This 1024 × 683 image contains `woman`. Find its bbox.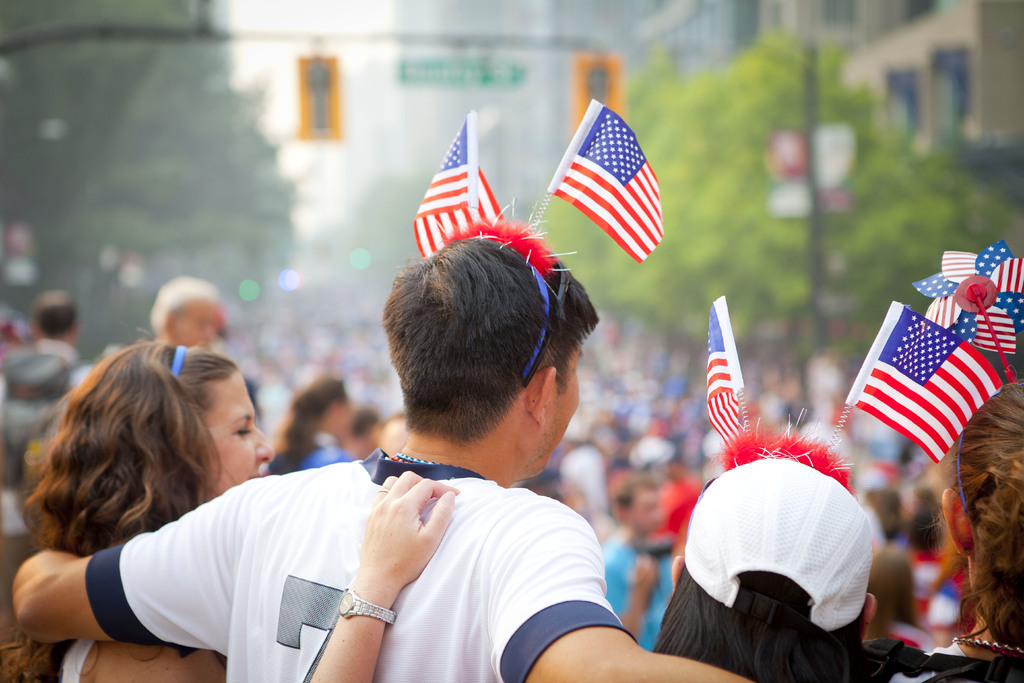
925:379:1023:682.
